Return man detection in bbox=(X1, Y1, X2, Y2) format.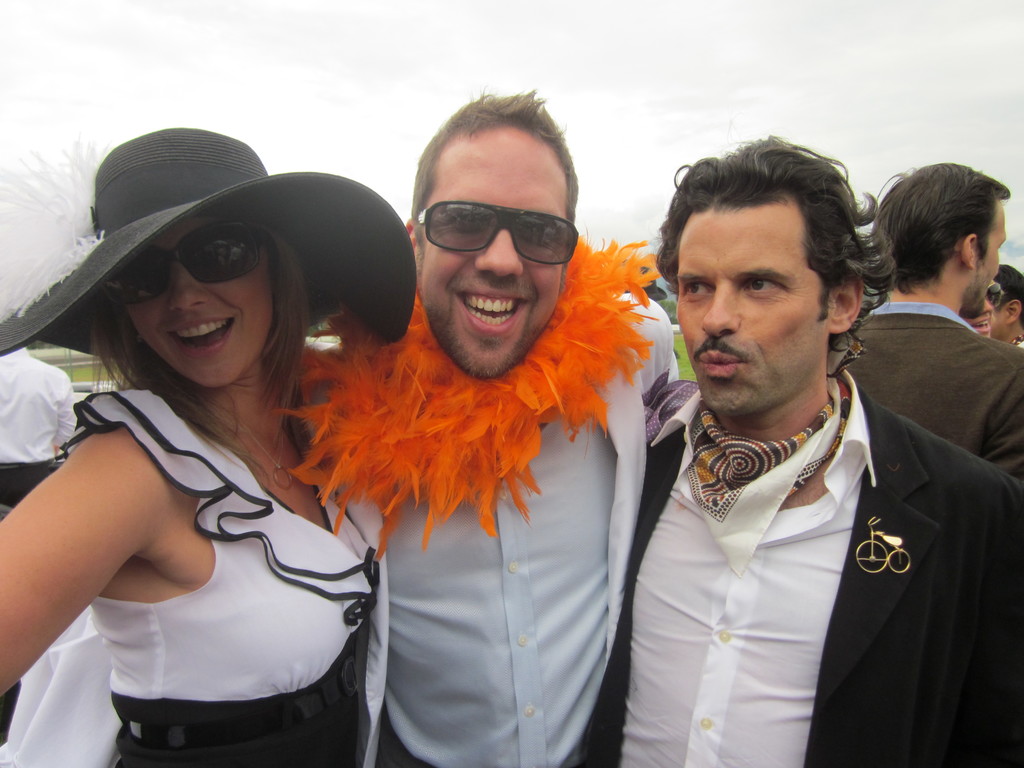
bbox=(587, 175, 1002, 756).
